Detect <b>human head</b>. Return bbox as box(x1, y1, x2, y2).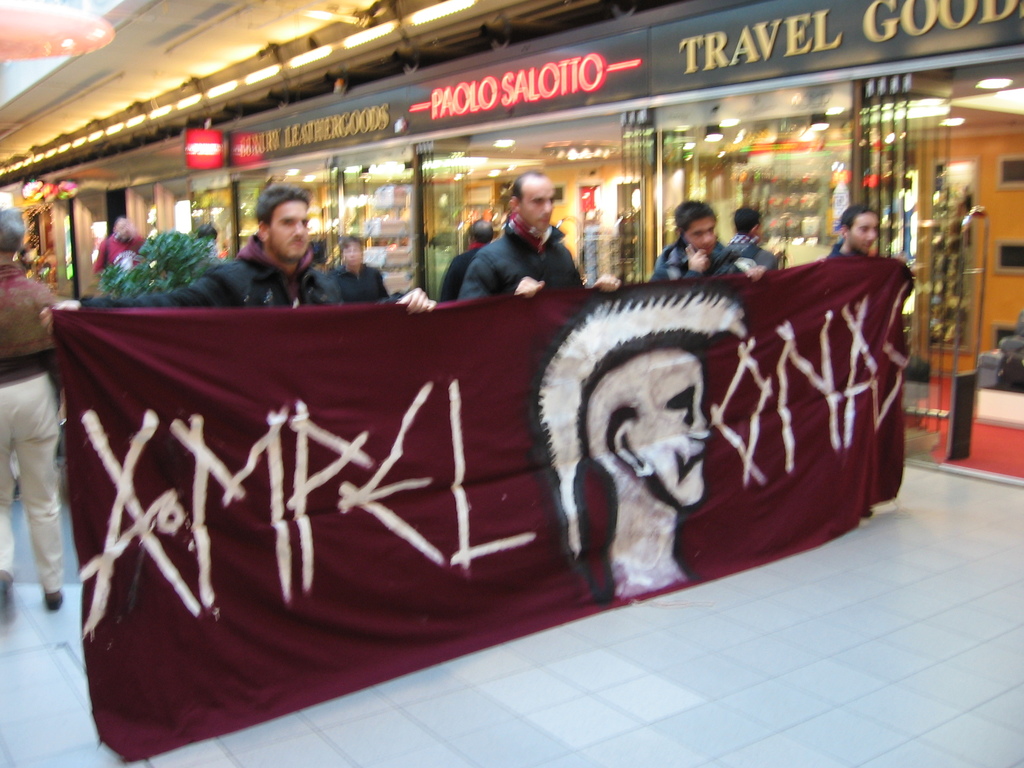
box(510, 166, 556, 234).
